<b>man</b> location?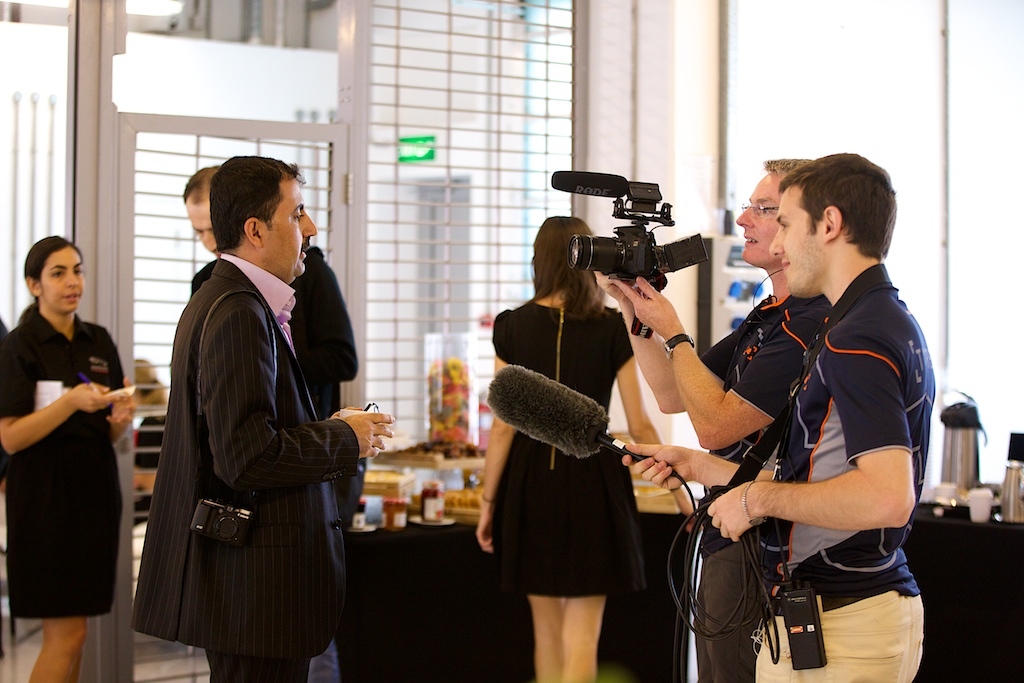
[180,165,372,675]
